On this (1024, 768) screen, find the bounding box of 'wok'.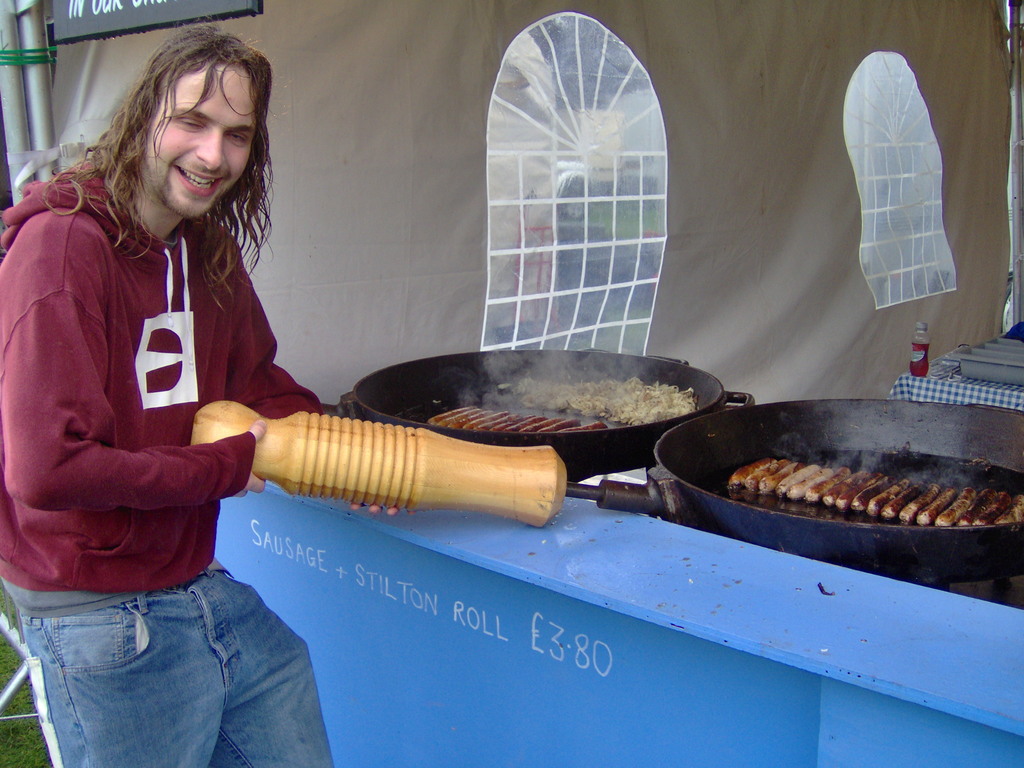
Bounding box: (342, 348, 756, 478).
